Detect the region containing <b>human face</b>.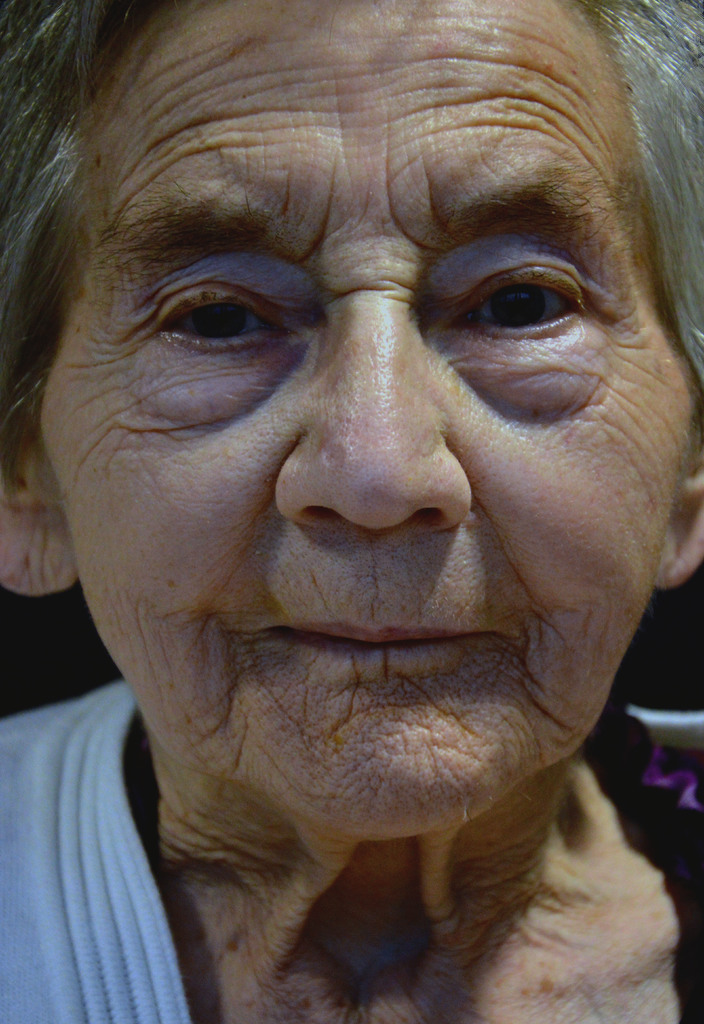
crop(38, 0, 703, 841).
